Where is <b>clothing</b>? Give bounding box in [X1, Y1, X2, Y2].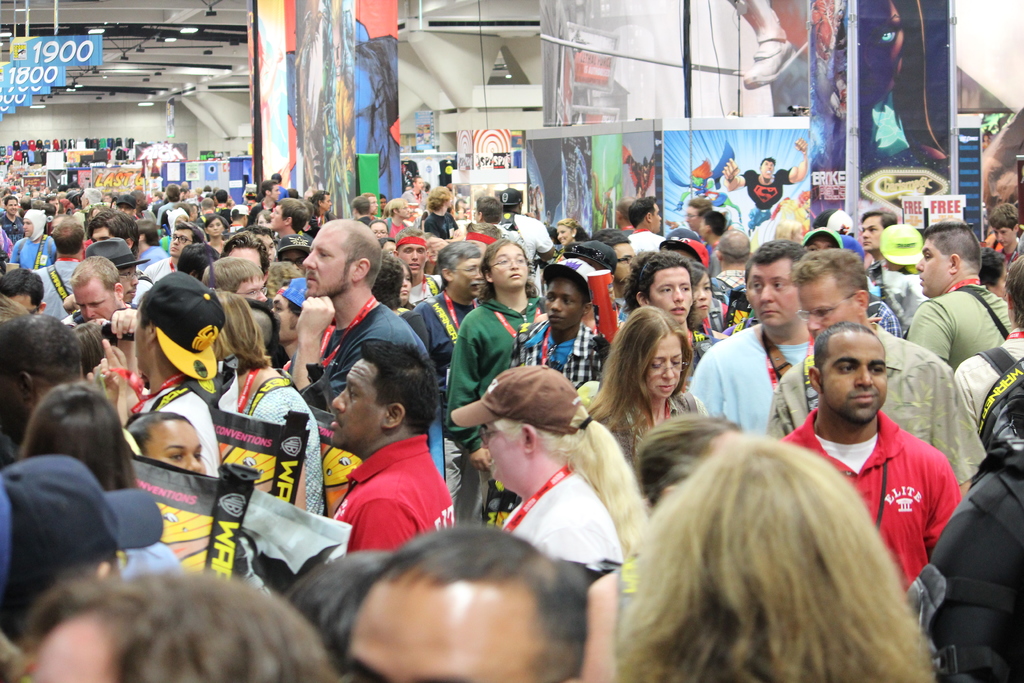
[138, 242, 164, 264].
